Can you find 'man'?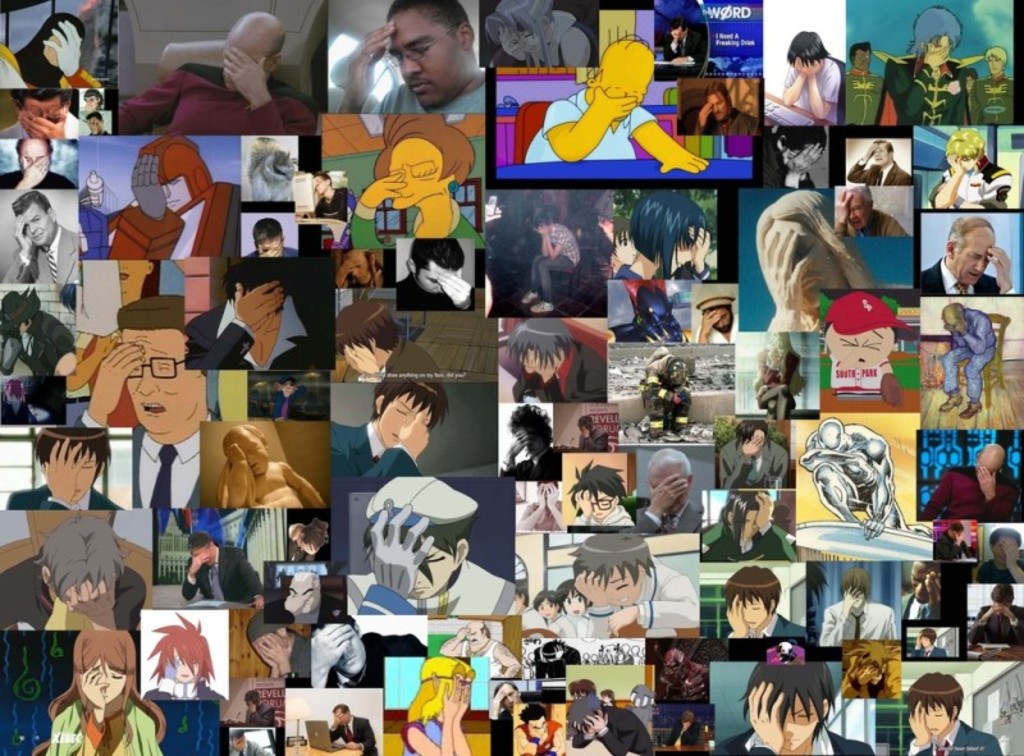
Yes, bounding box: (700, 491, 800, 560).
